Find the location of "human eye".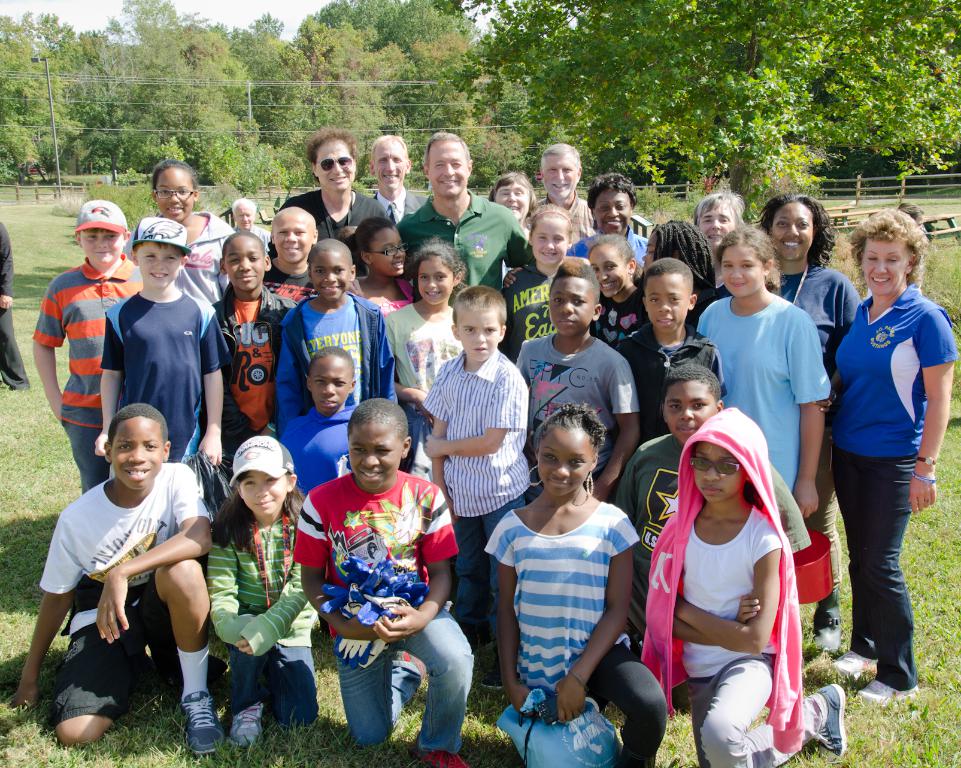
Location: [x1=351, y1=447, x2=368, y2=453].
